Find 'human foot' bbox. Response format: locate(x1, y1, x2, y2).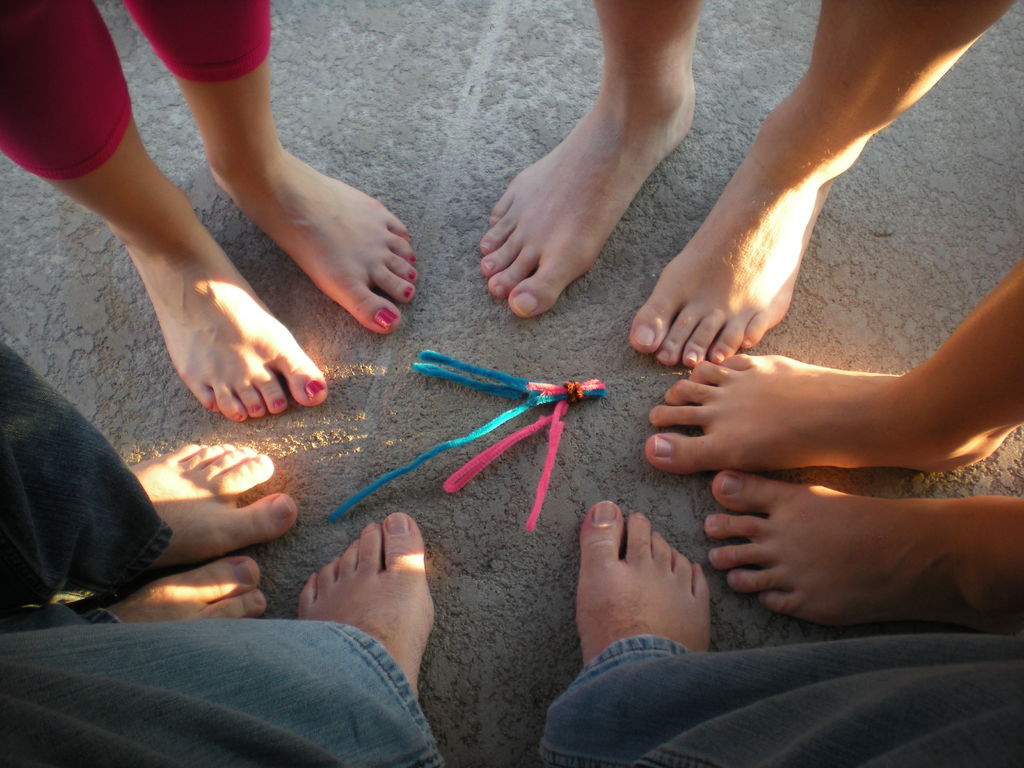
locate(108, 178, 328, 421).
